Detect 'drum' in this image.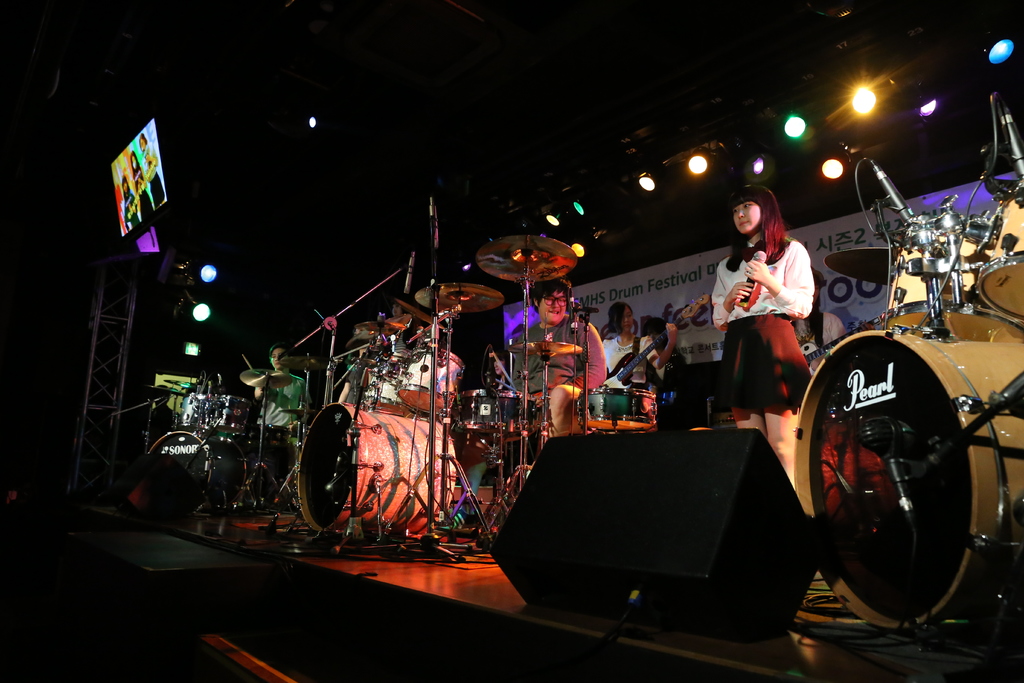
Detection: {"x1": 570, "y1": 383, "x2": 654, "y2": 431}.
